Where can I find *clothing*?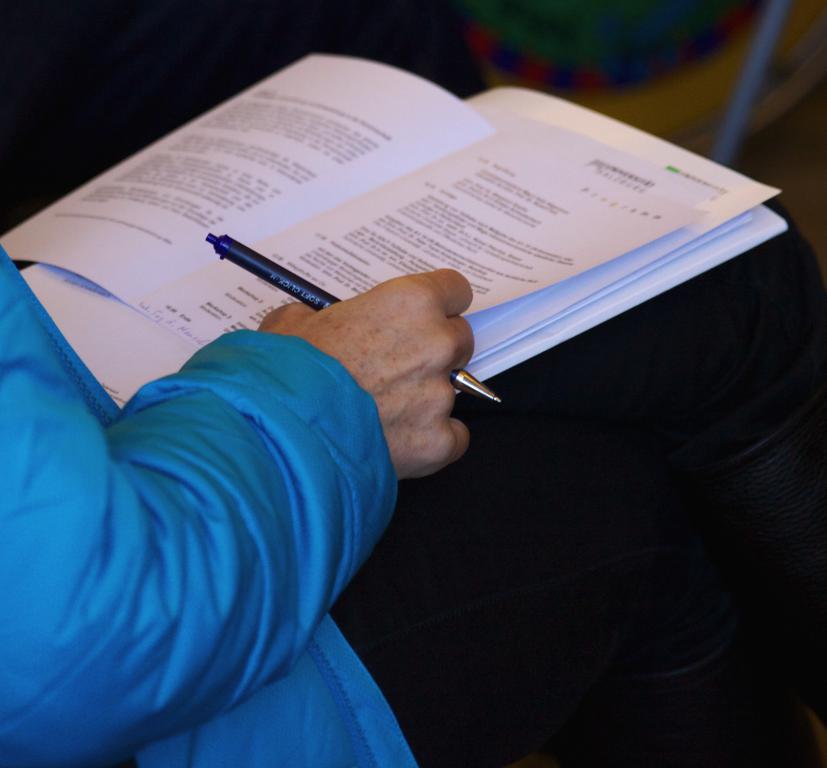
You can find it at region(19, 263, 459, 764).
